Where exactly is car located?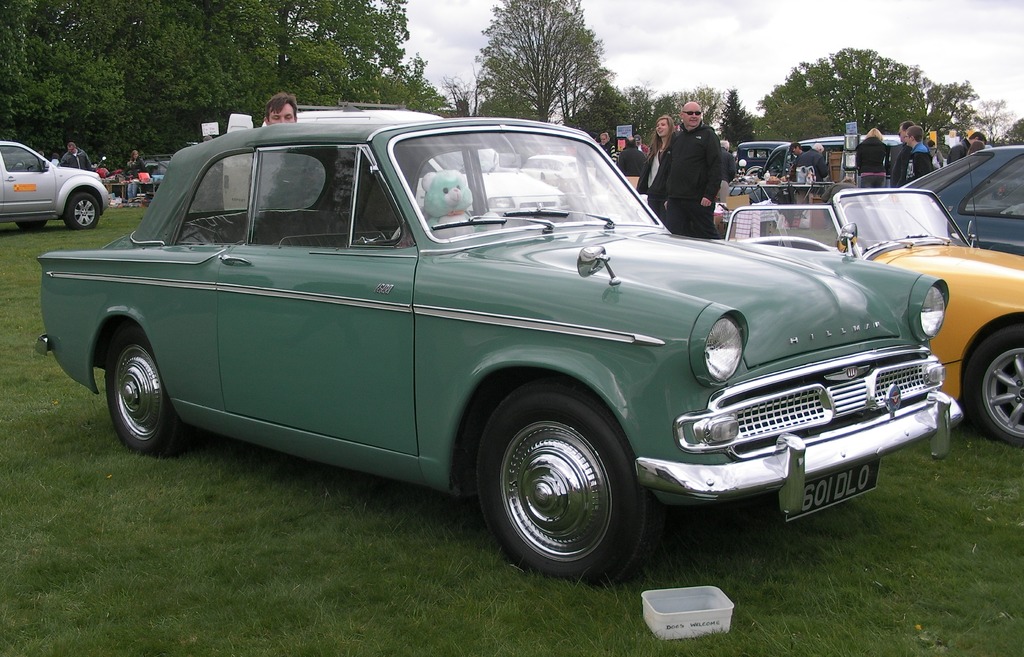
Its bounding box is crop(0, 138, 106, 231).
